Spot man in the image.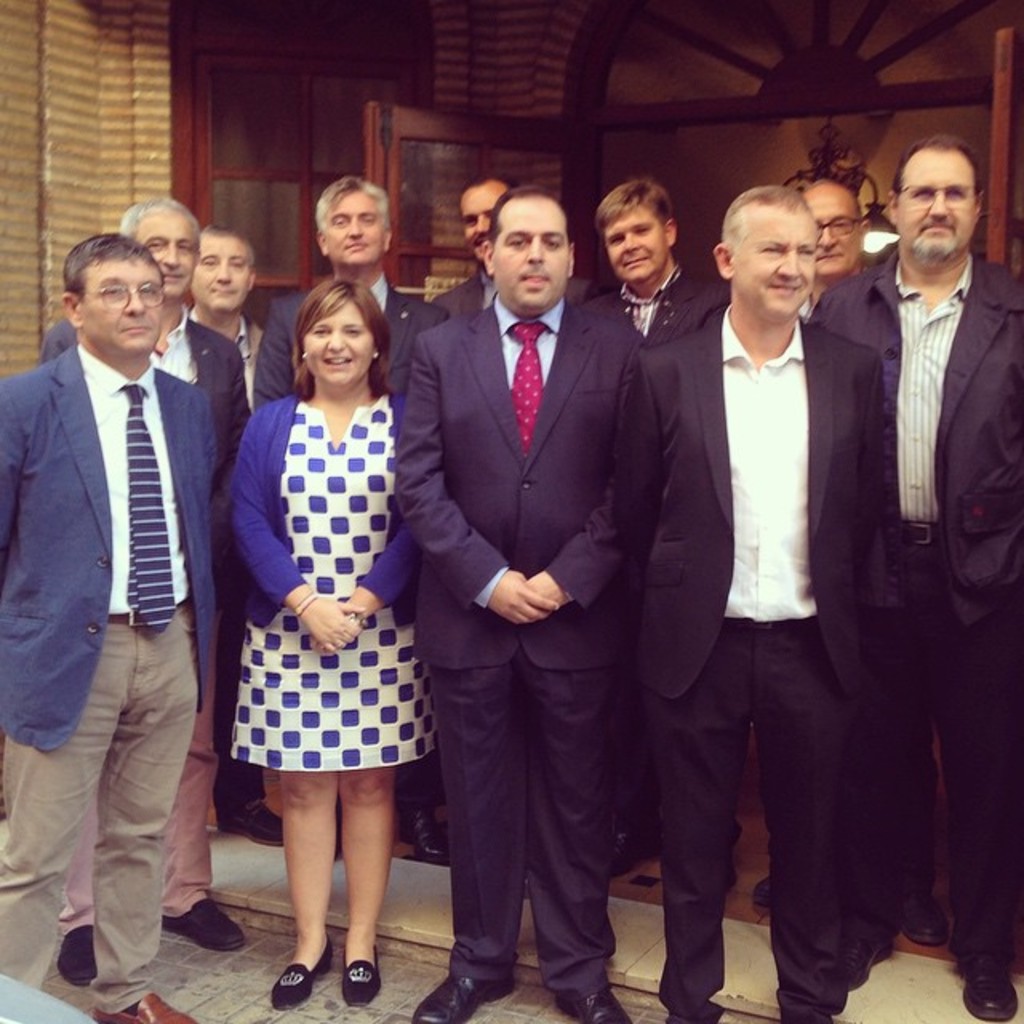
man found at BBox(437, 174, 531, 320).
